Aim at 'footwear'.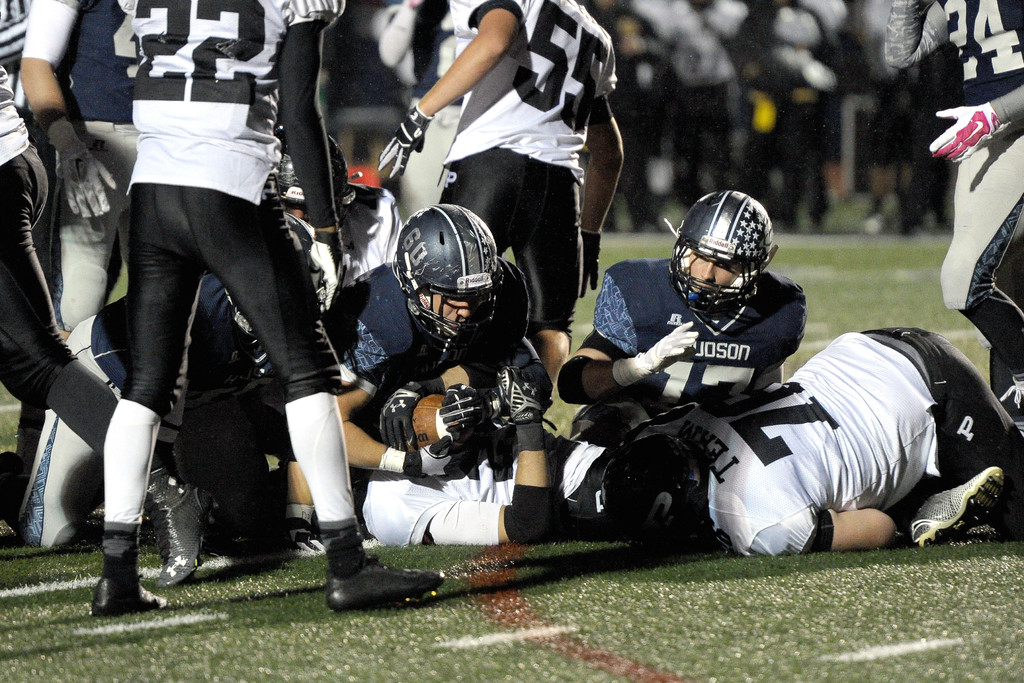
Aimed at 366/386/429/456.
